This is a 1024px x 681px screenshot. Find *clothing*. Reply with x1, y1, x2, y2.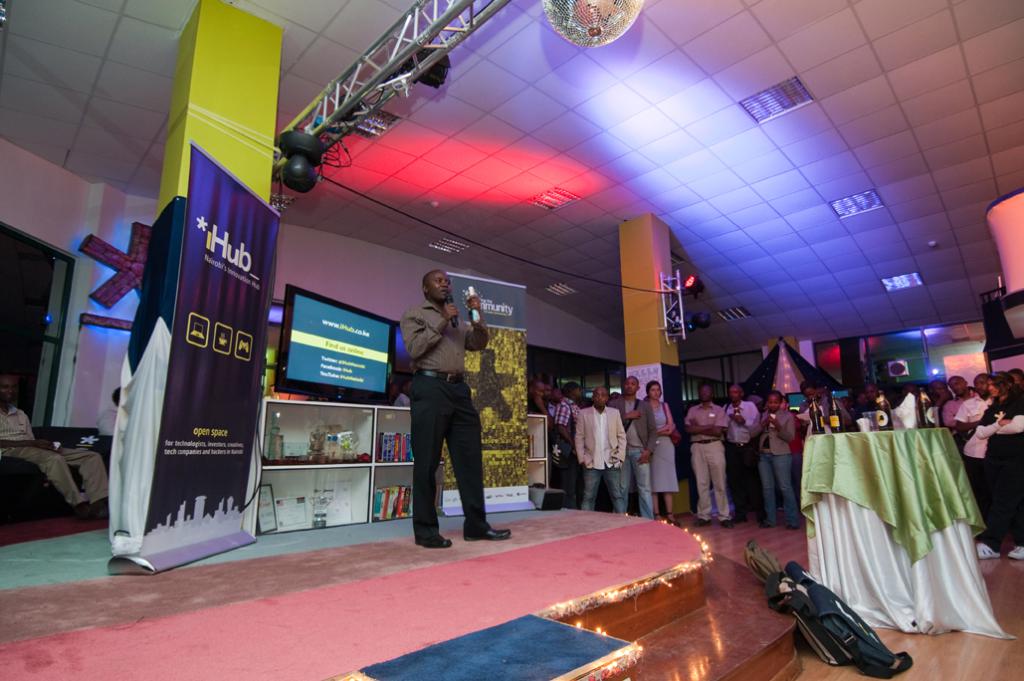
0, 400, 116, 500.
